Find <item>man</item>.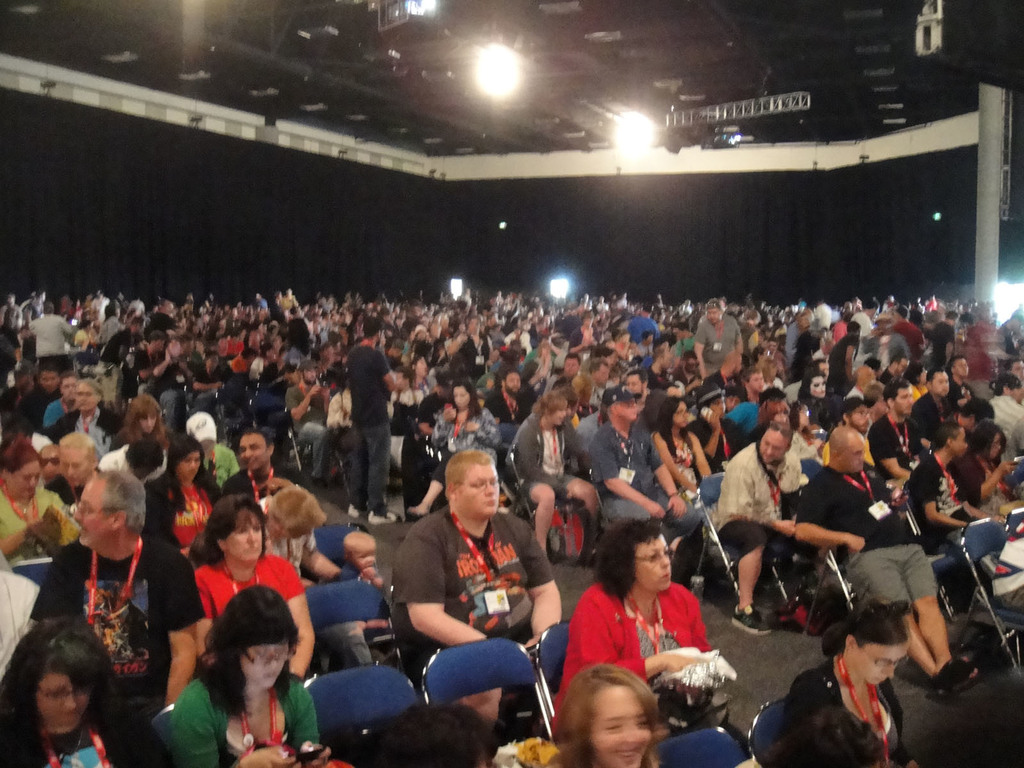
bbox=(51, 372, 134, 438).
